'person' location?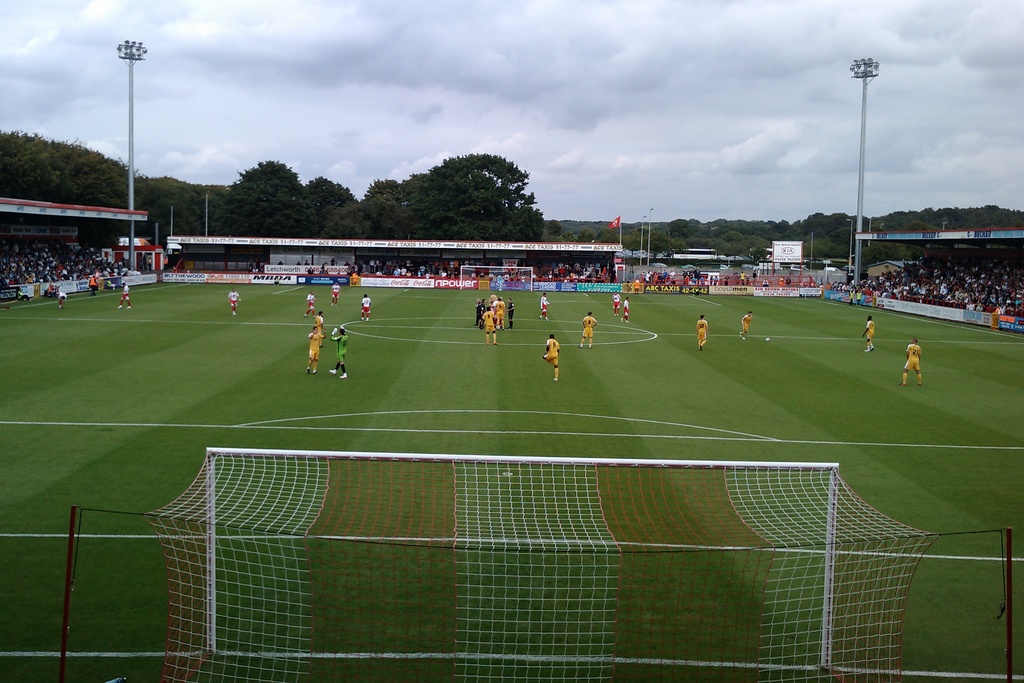
detection(777, 282, 781, 283)
